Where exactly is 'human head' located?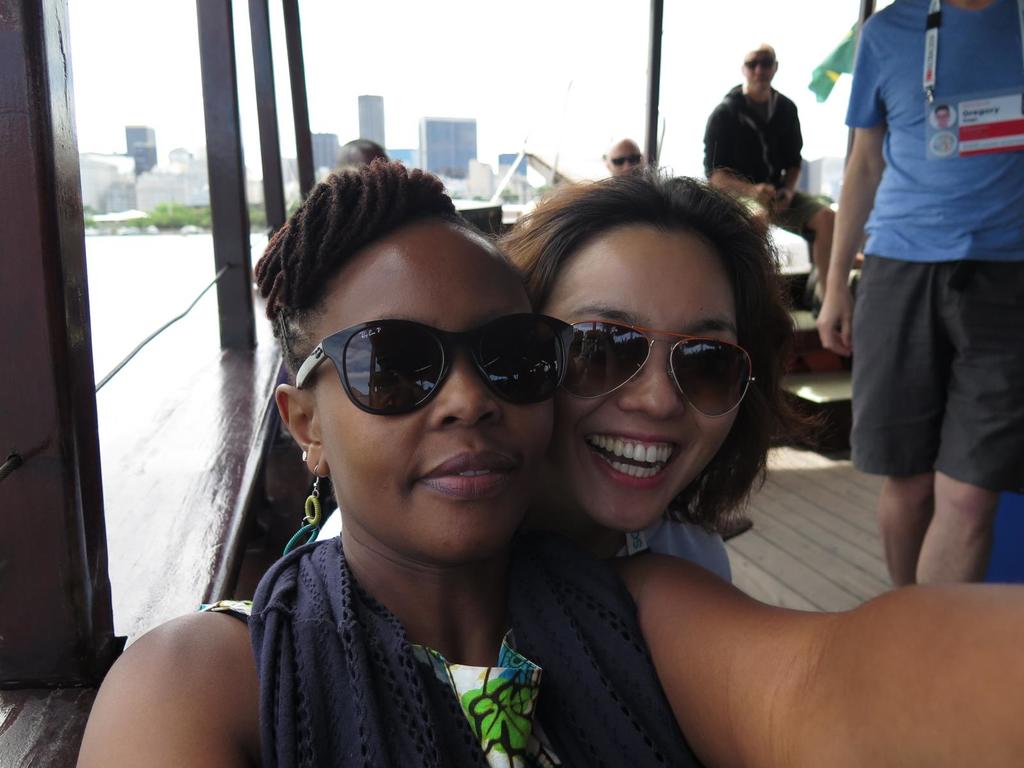
Its bounding box is bbox(260, 173, 570, 573).
